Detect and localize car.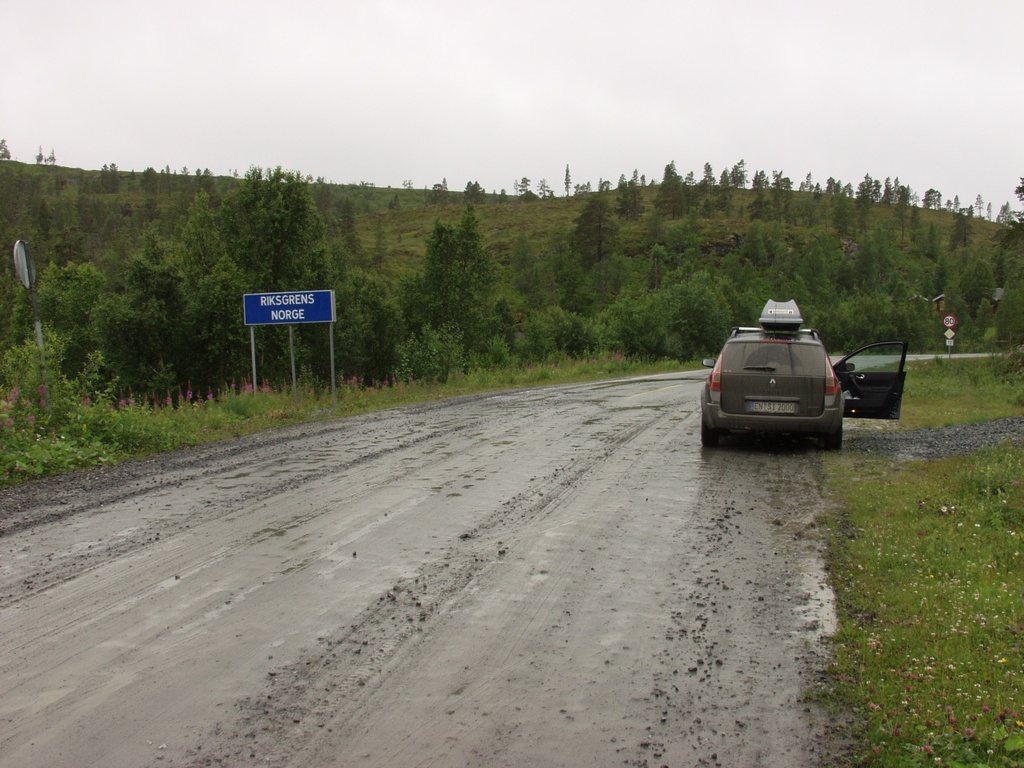
Localized at detection(710, 303, 878, 447).
